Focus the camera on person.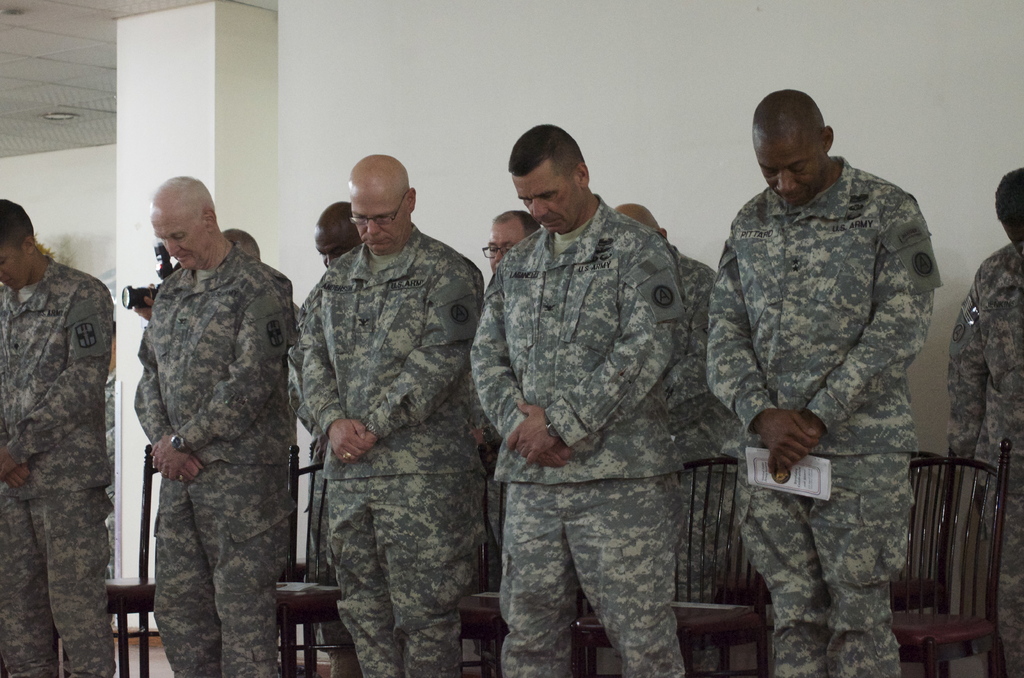
Focus region: l=615, t=200, r=715, b=626.
